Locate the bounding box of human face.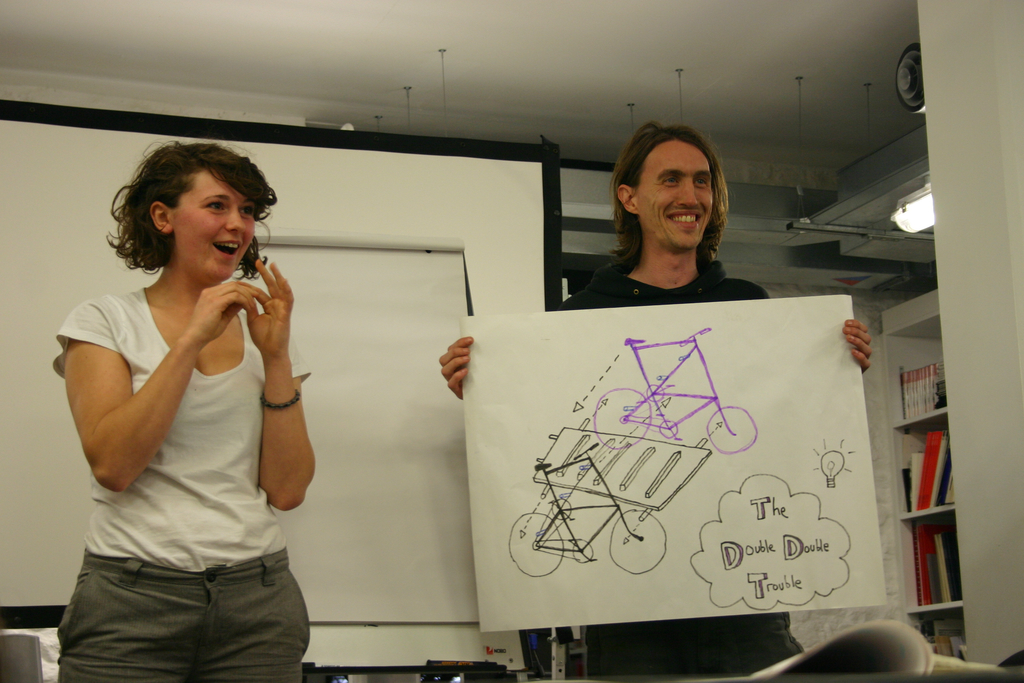
Bounding box: region(172, 166, 257, 283).
